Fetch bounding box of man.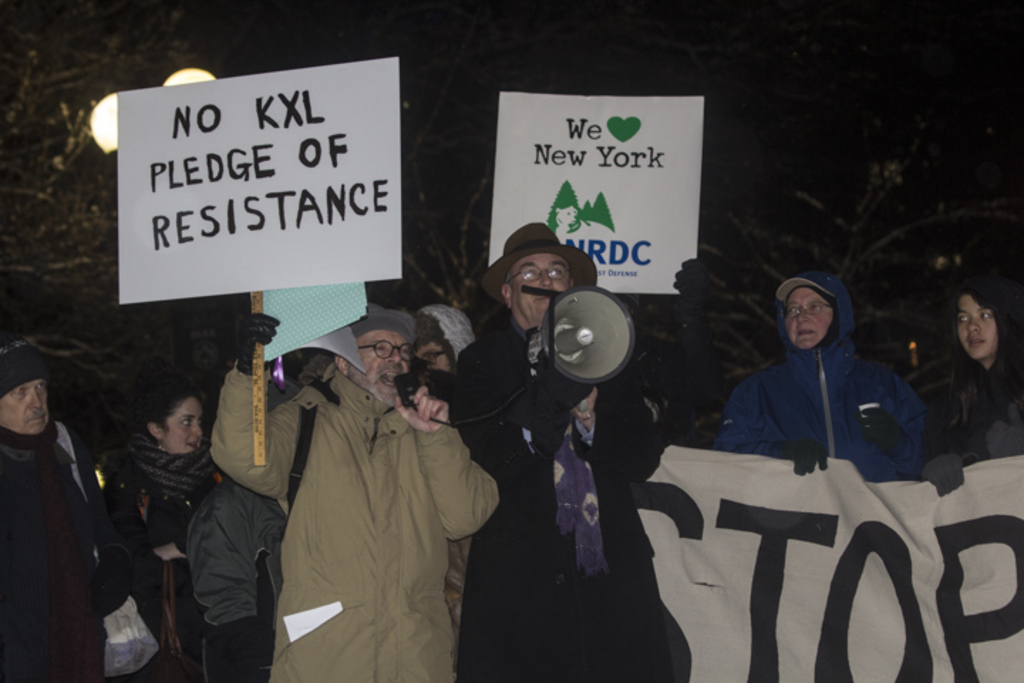
Bbox: region(0, 334, 135, 682).
